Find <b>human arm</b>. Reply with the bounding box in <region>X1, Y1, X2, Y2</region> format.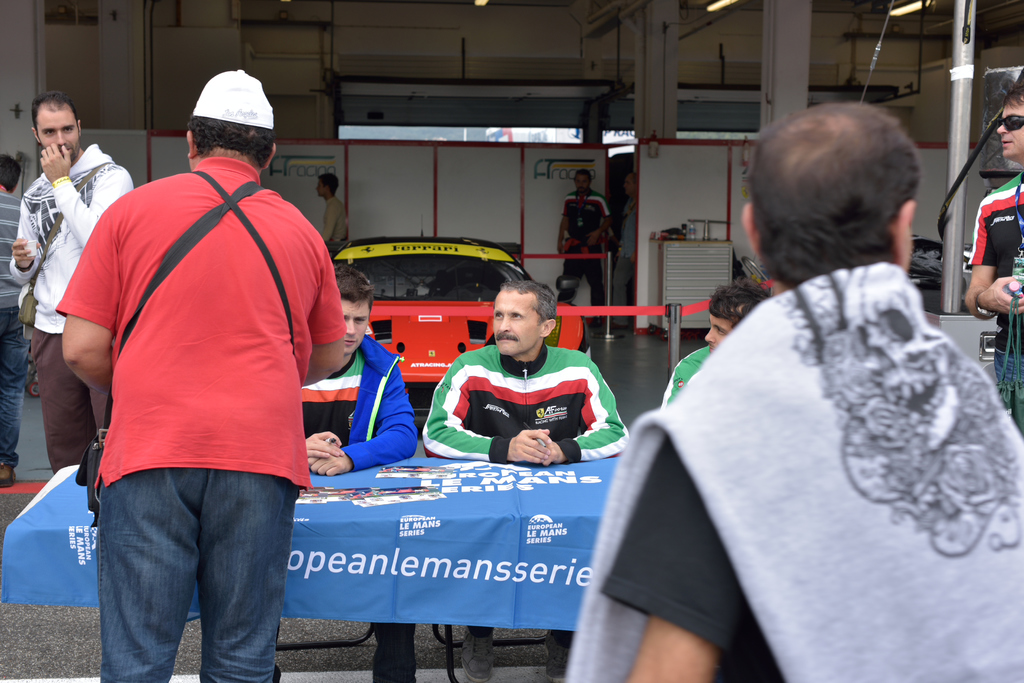
<region>1, 186, 42, 278</region>.
